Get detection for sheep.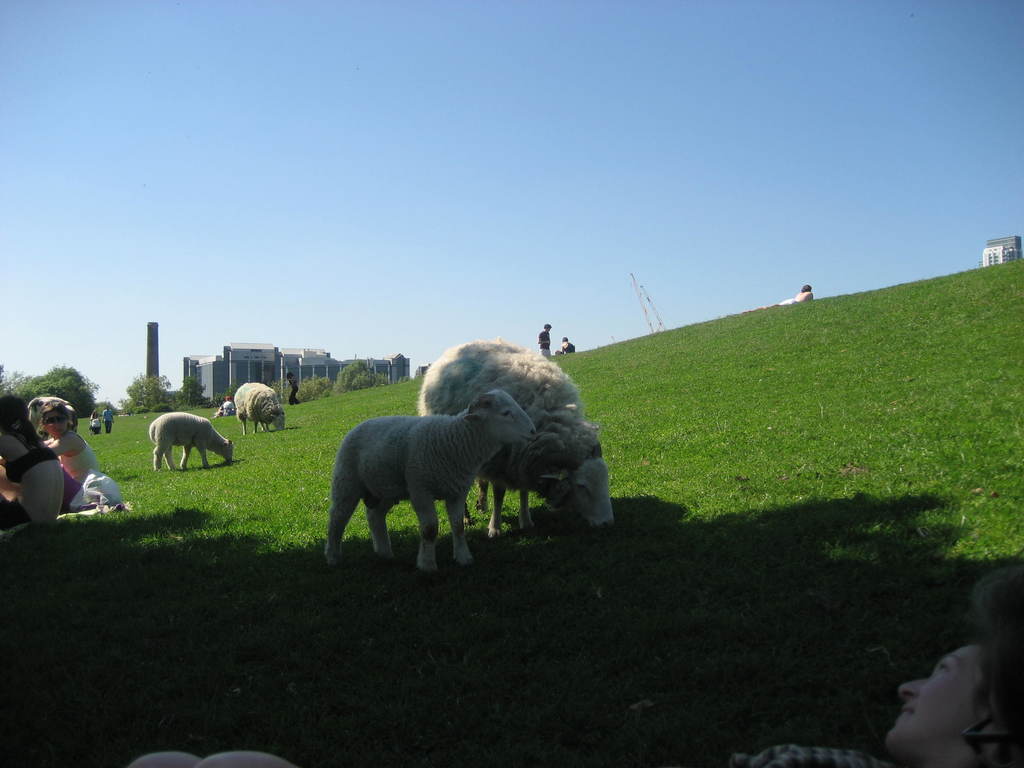
Detection: [left=153, top=412, right=234, bottom=470].
